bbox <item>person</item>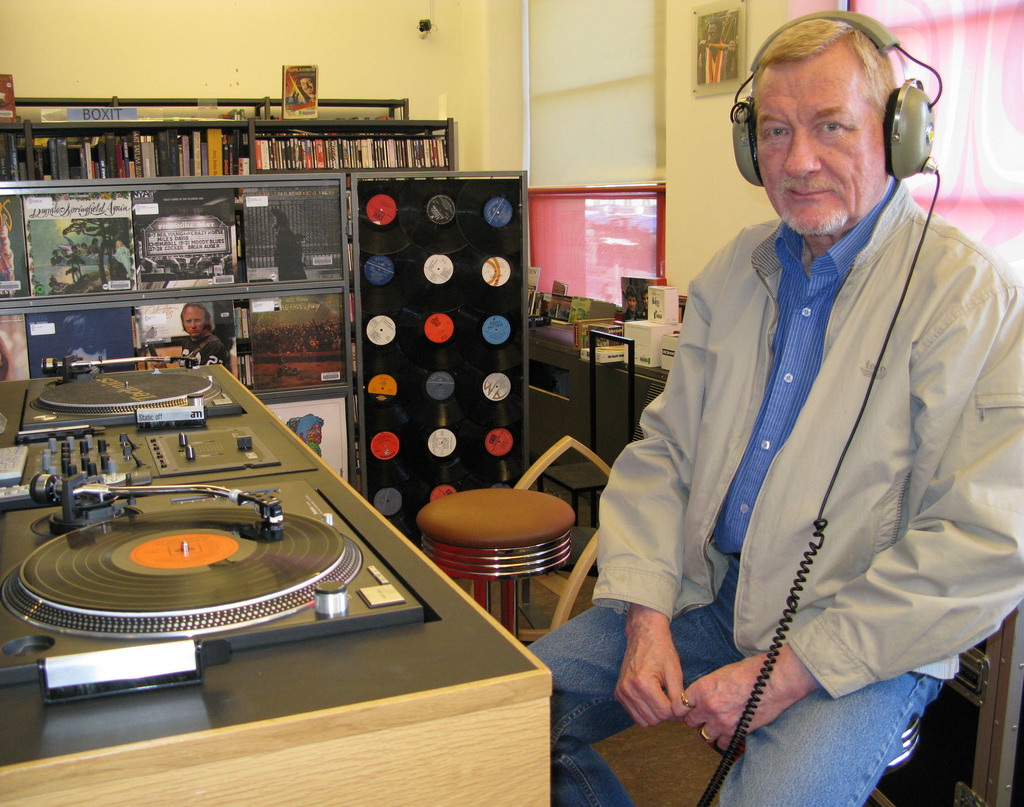
bbox=[601, 0, 988, 806]
